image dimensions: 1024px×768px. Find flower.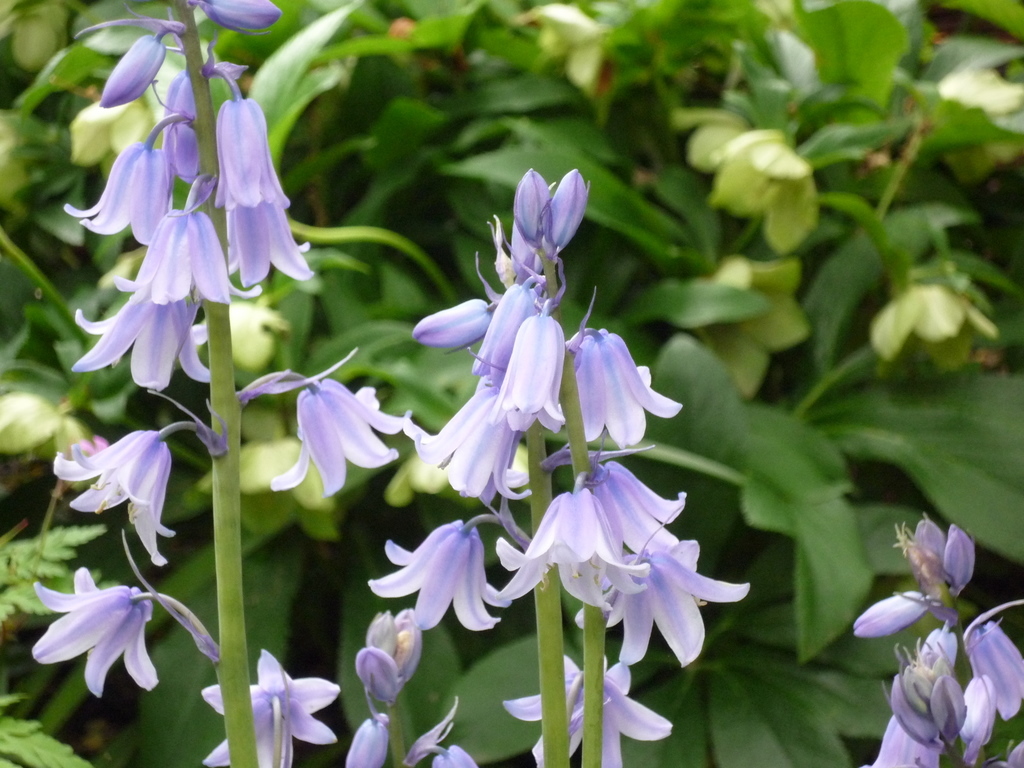
(965,601,1023,723).
